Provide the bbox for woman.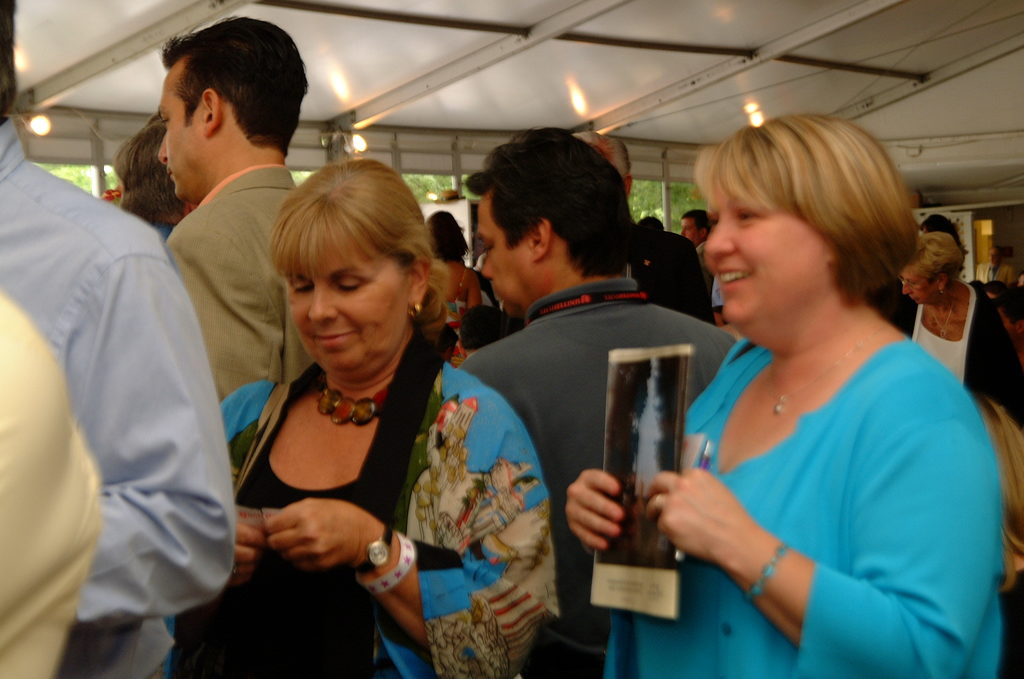
[x1=150, y1=152, x2=564, y2=678].
